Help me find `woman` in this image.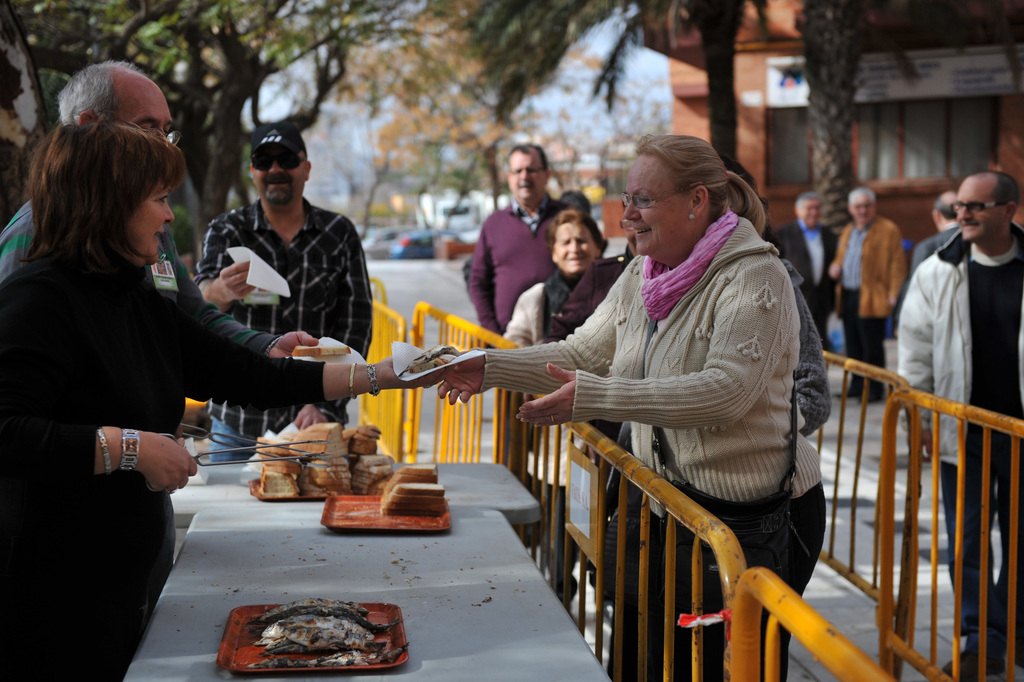
Found it: select_region(499, 210, 616, 614).
